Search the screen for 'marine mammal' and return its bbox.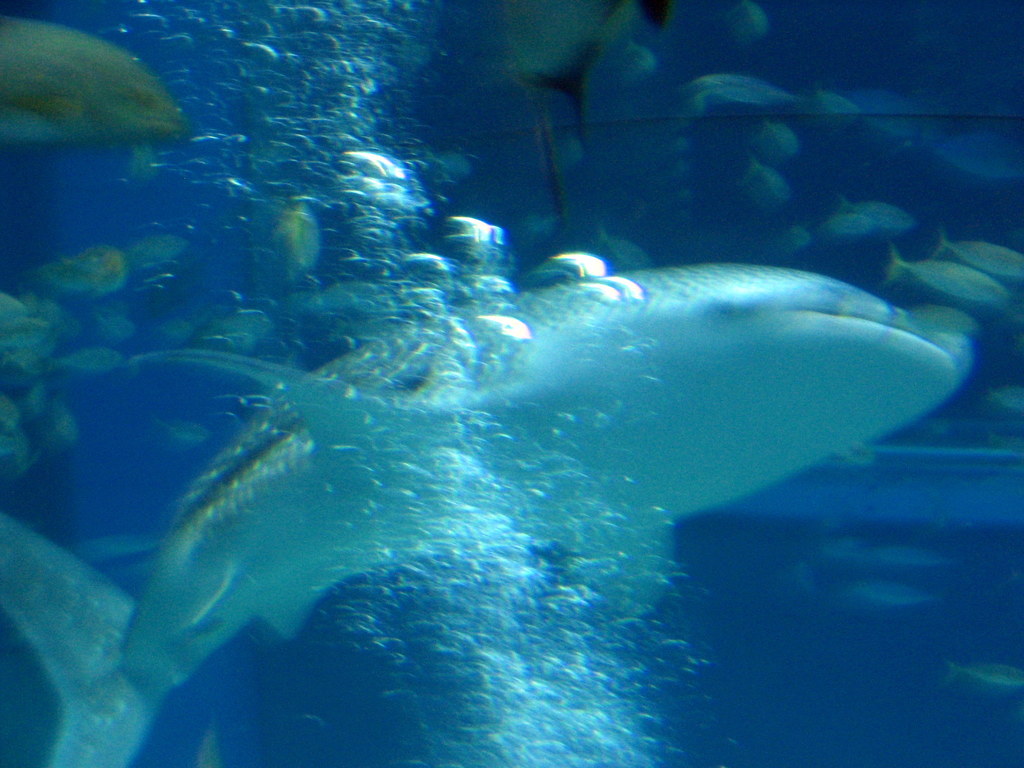
Found: x1=0 y1=284 x2=981 y2=767.
